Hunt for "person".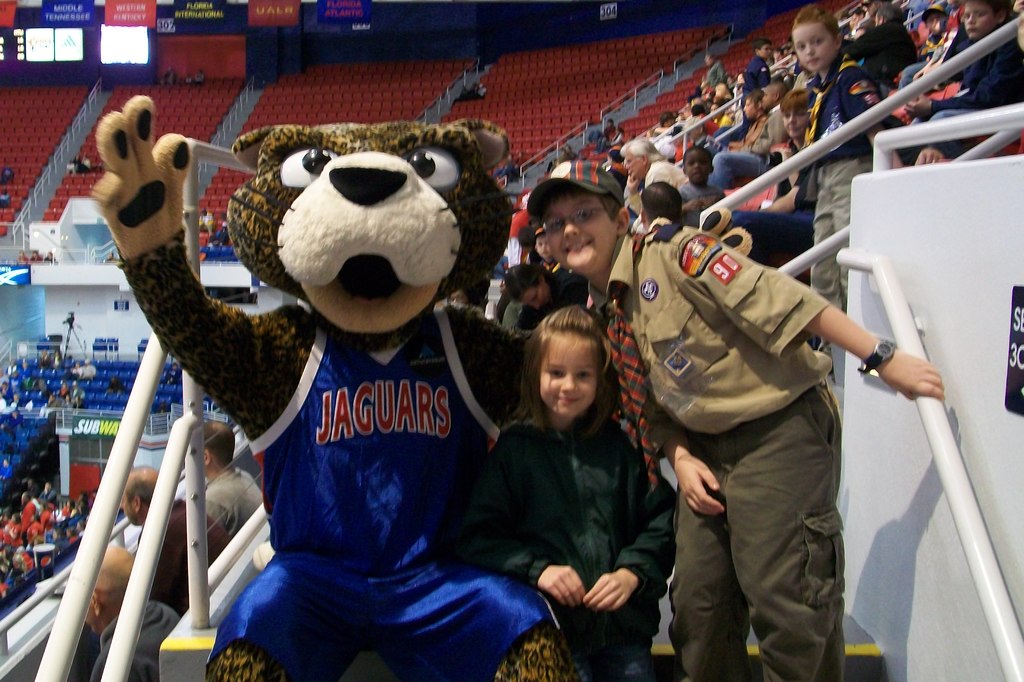
Hunted down at box(526, 221, 561, 273).
